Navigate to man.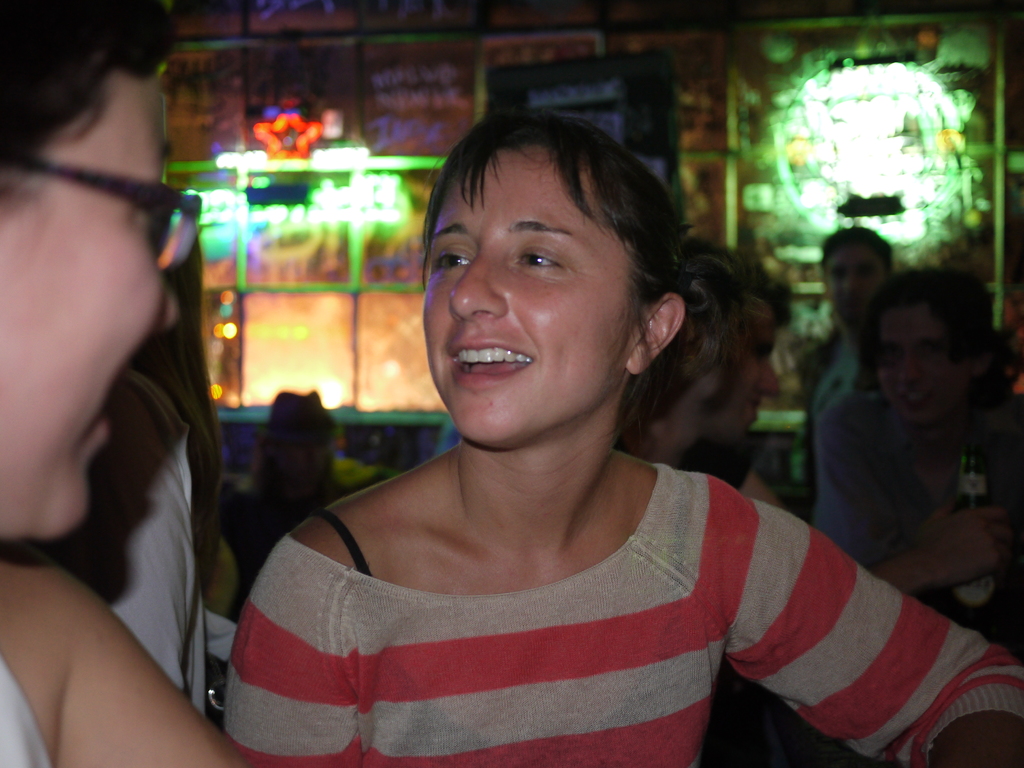
Navigation target: {"x1": 795, "y1": 225, "x2": 904, "y2": 482}.
